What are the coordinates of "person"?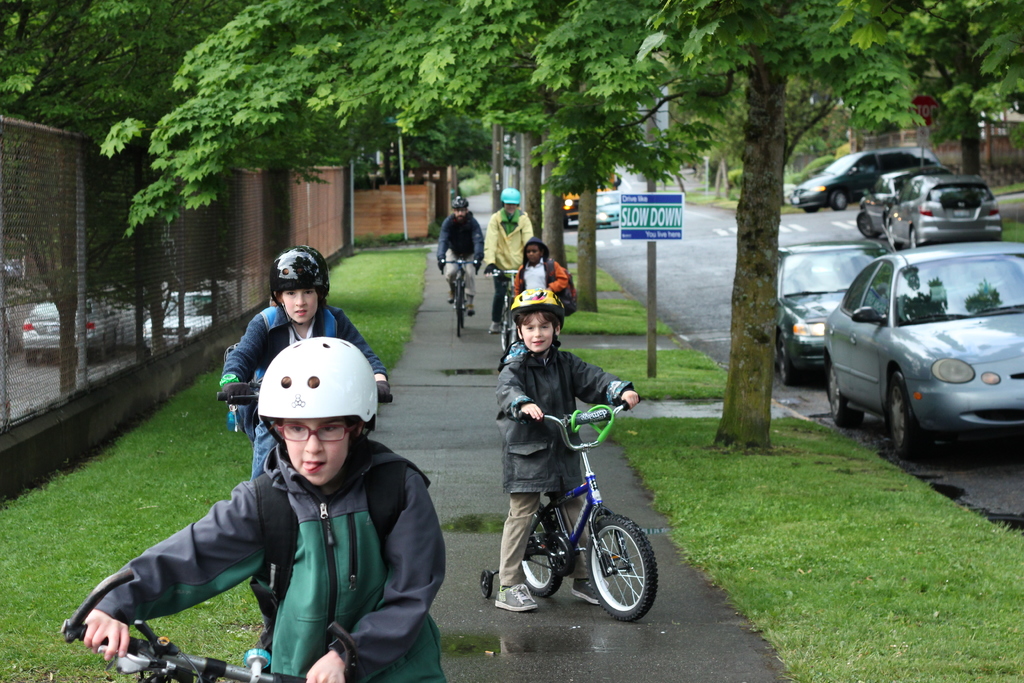
detection(109, 324, 429, 677).
